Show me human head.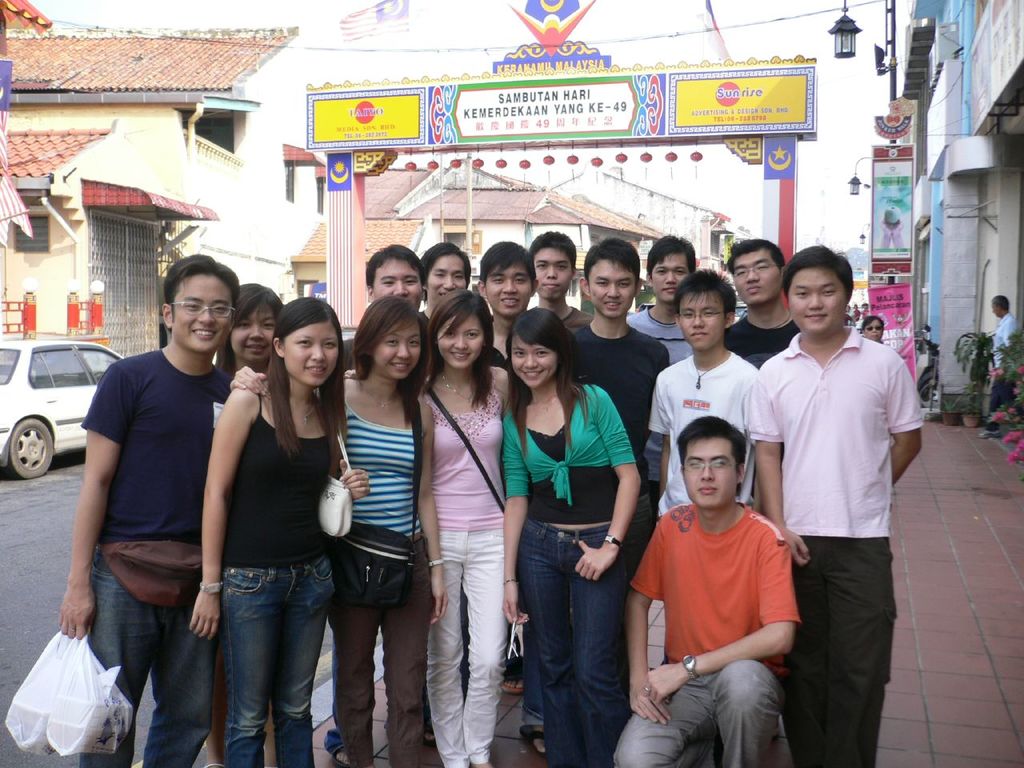
human head is here: 787:245:853:335.
